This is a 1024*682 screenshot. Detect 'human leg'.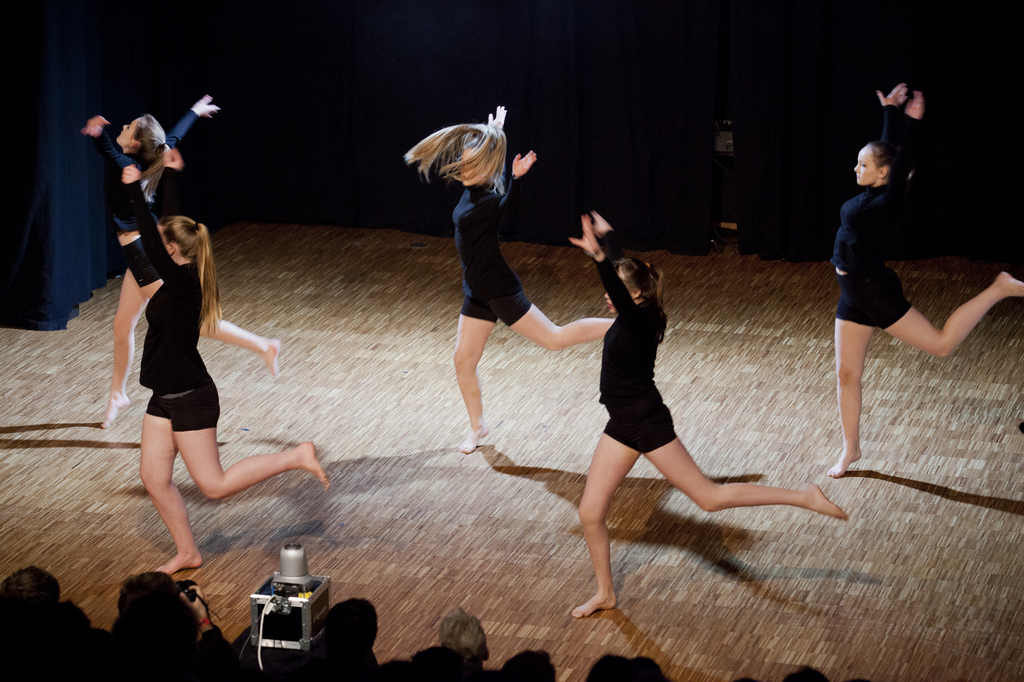
locate(513, 289, 623, 351).
